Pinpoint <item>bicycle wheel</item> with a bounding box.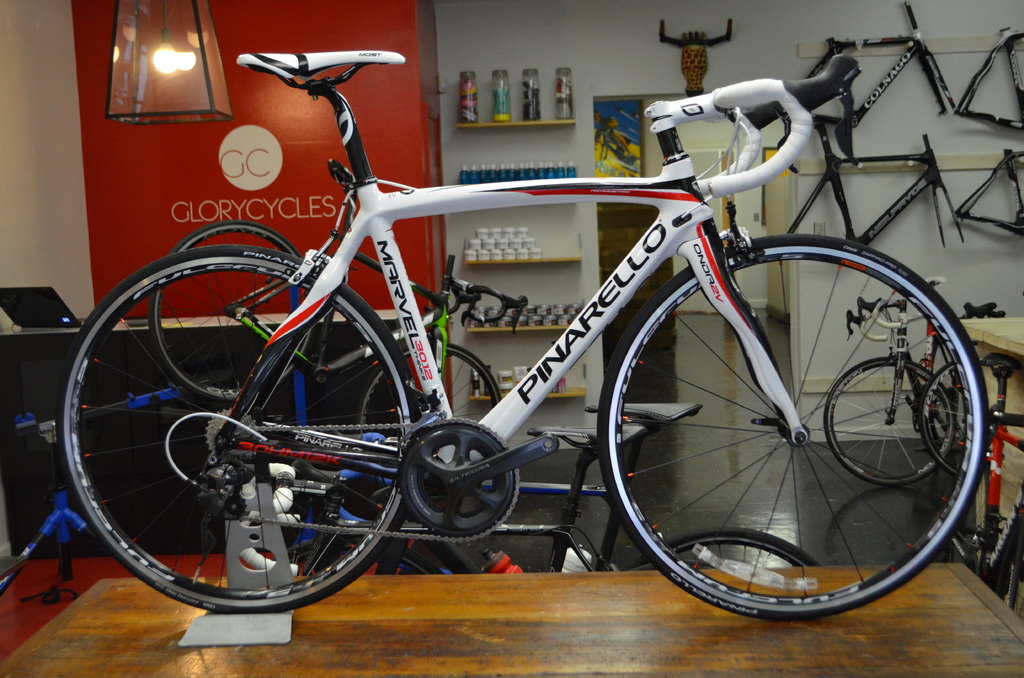
151/220/312/401.
